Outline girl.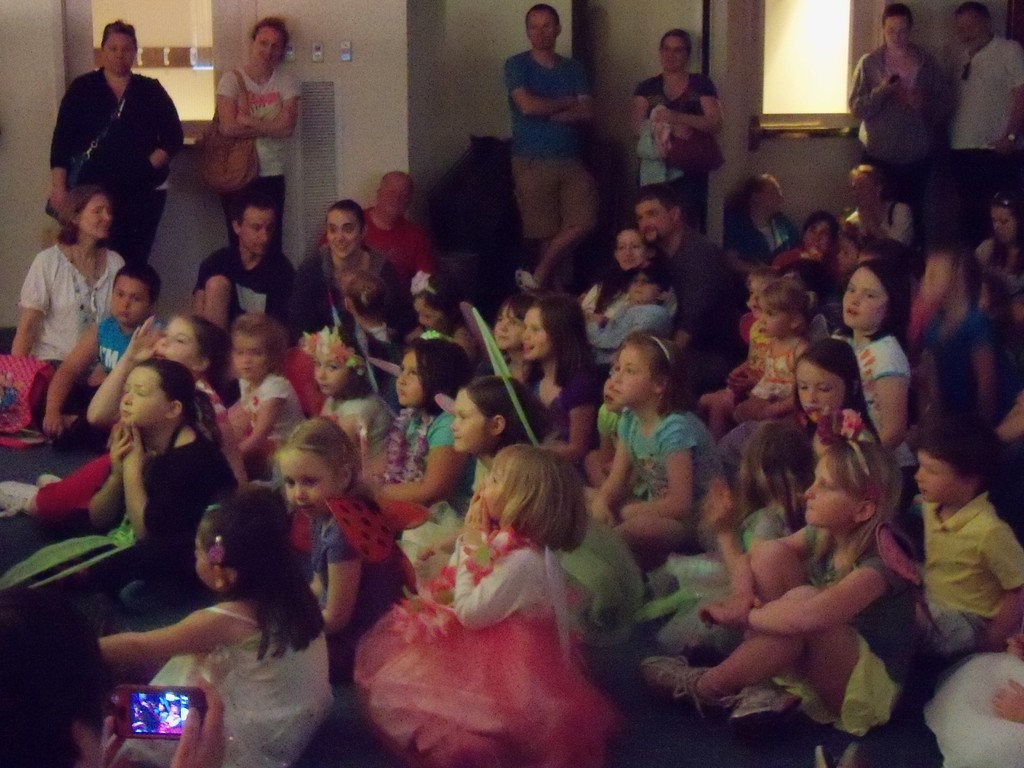
Outline: 592/335/725/554.
